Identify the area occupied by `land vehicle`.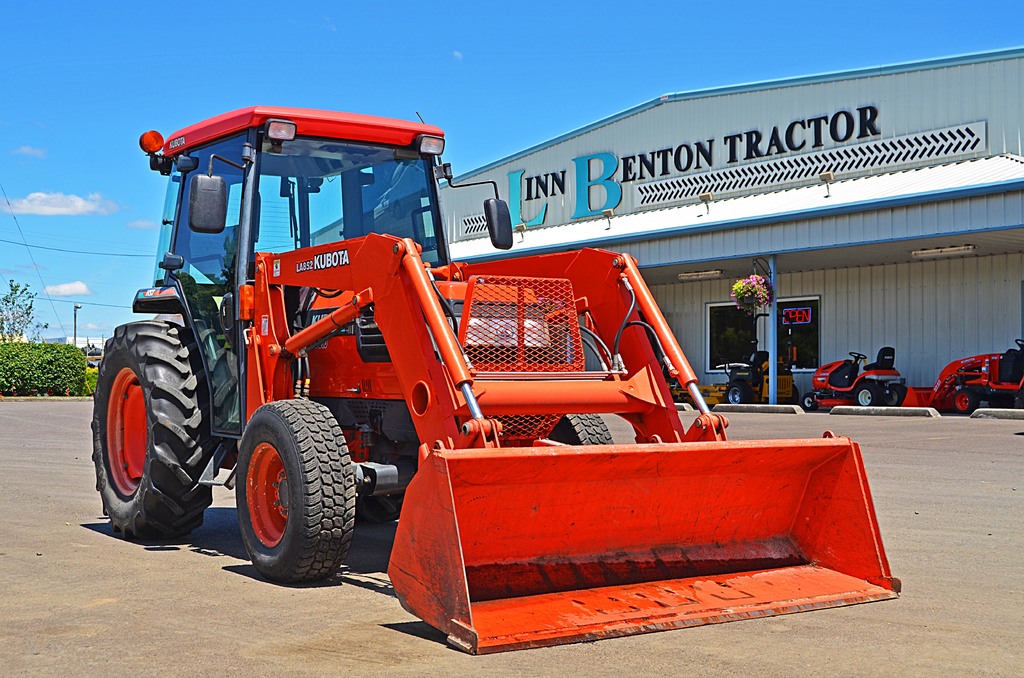
Area: [left=668, top=349, right=799, bottom=408].
